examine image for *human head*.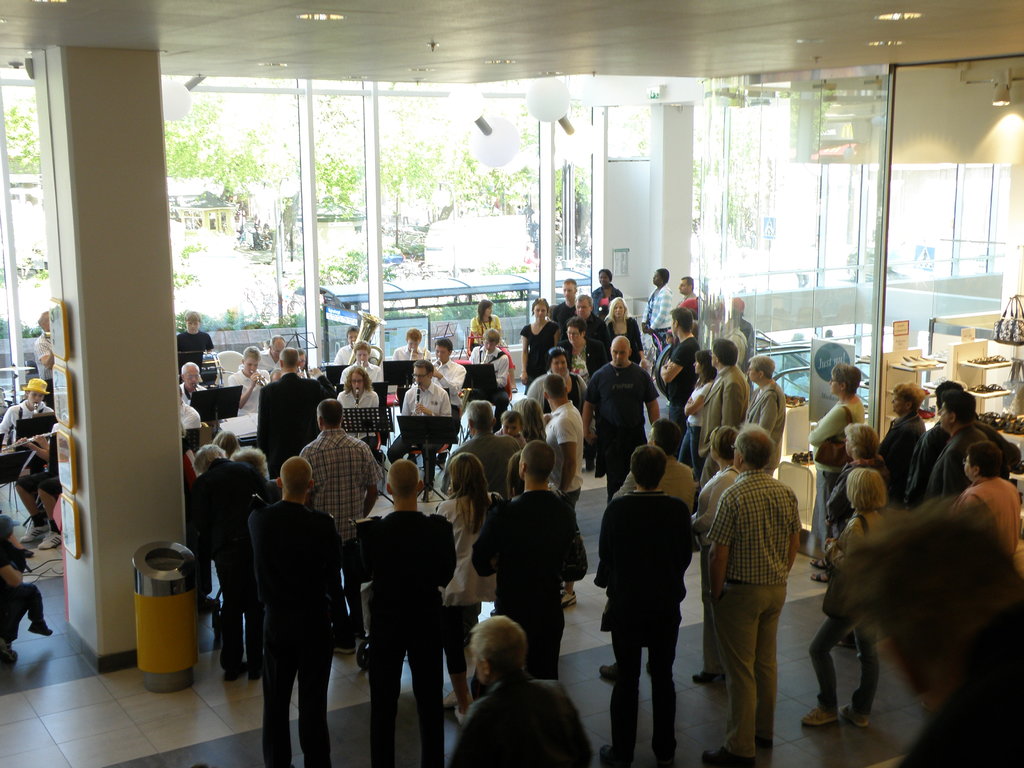
Examination result: box=[510, 398, 543, 429].
